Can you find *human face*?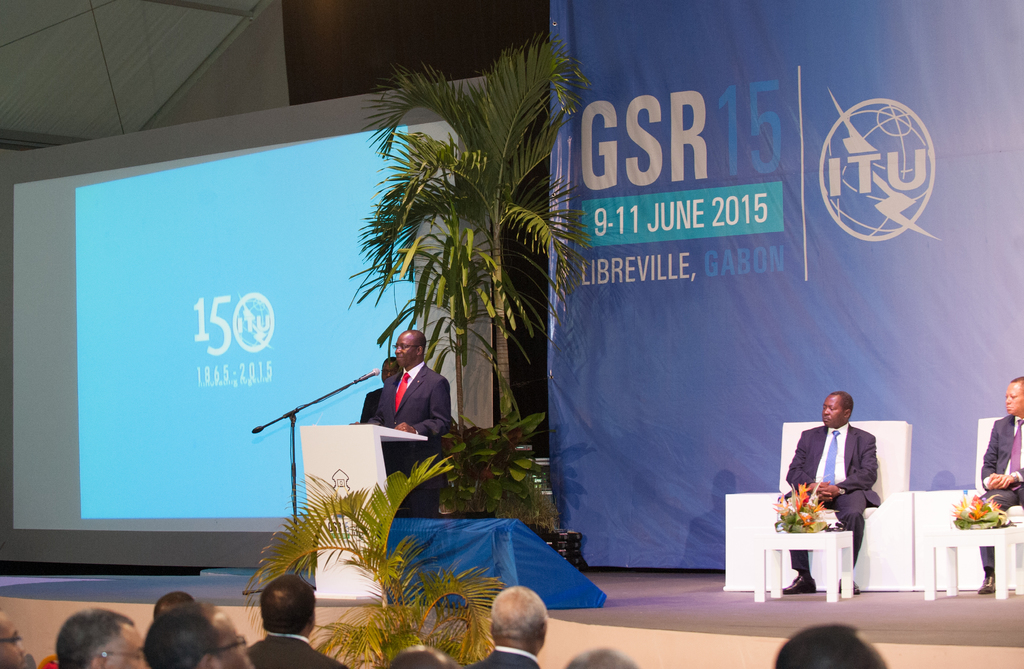
Yes, bounding box: bbox(1004, 377, 1023, 413).
